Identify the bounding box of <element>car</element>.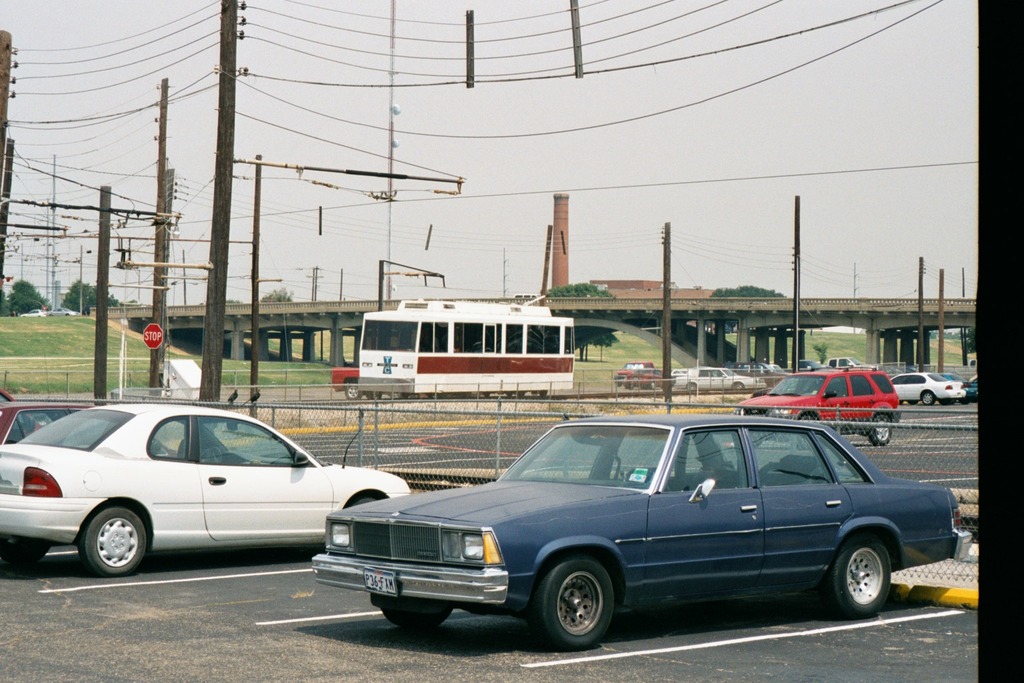
(left=0, top=397, right=85, bottom=444).
